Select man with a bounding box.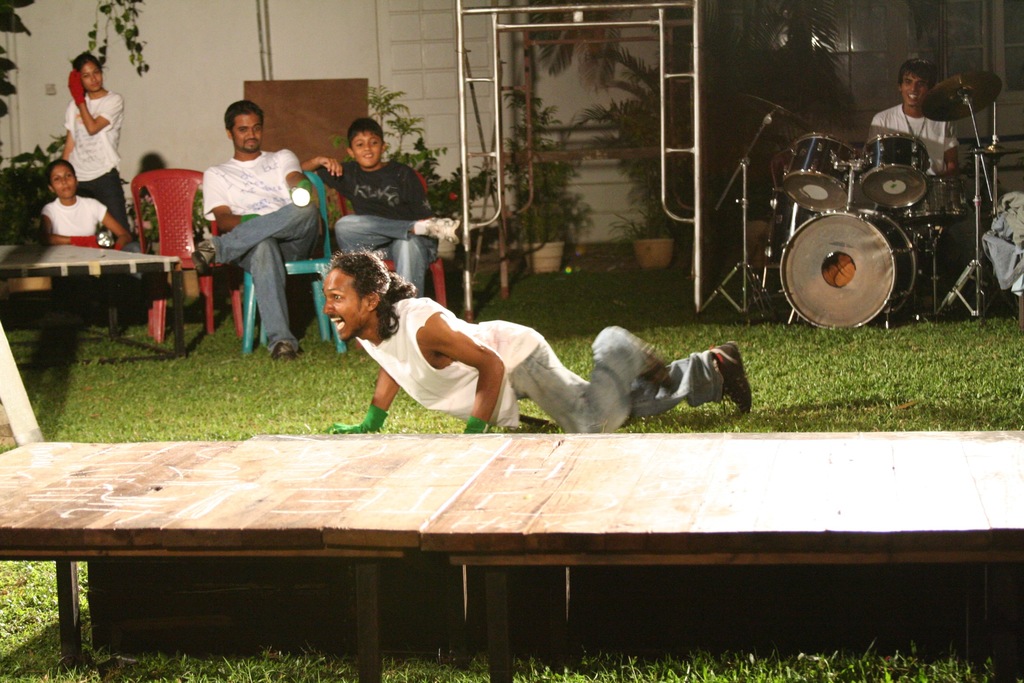
[321, 245, 760, 443].
